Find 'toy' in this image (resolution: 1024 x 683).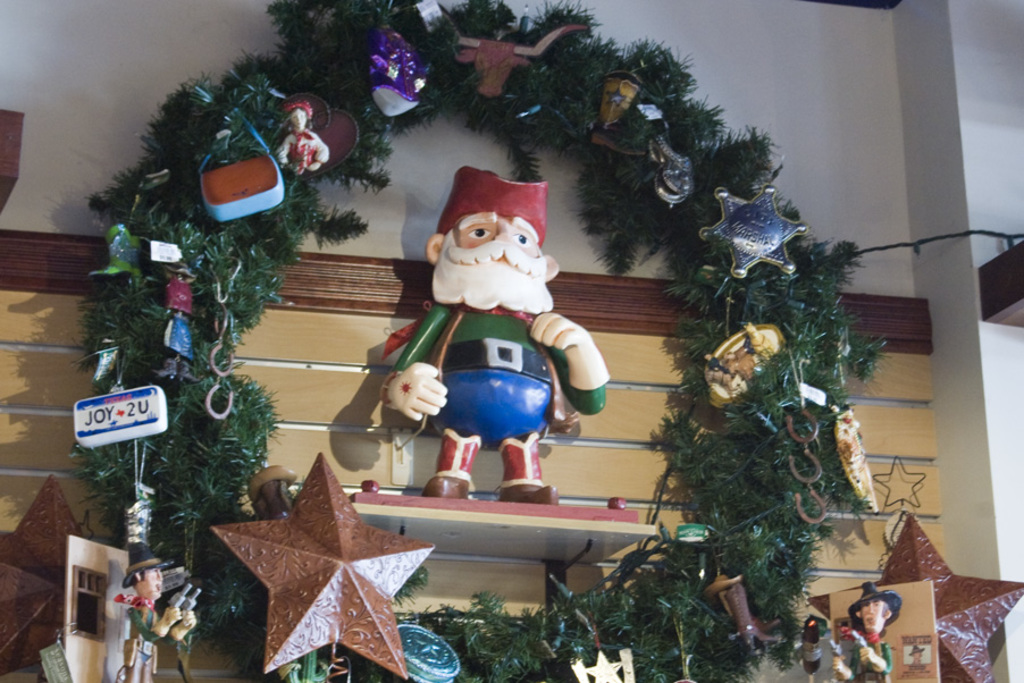
{"left": 277, "top": 101, "right": 329, "bottom": 175}.
